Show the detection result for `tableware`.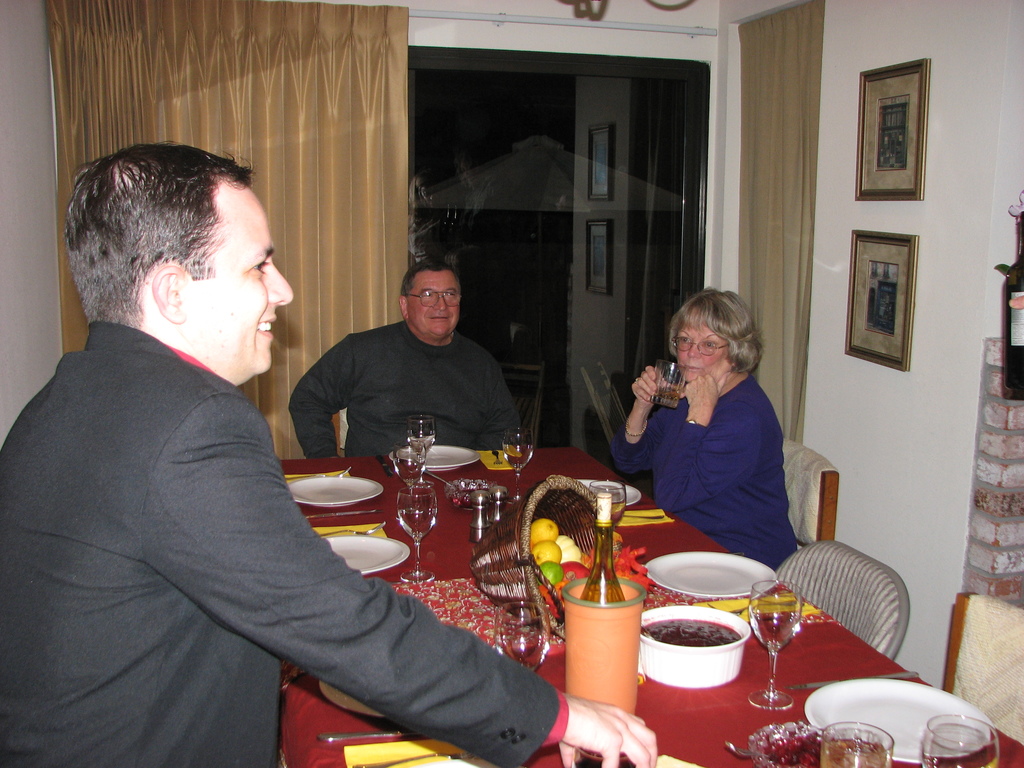
(822, 713, 891, 767).
